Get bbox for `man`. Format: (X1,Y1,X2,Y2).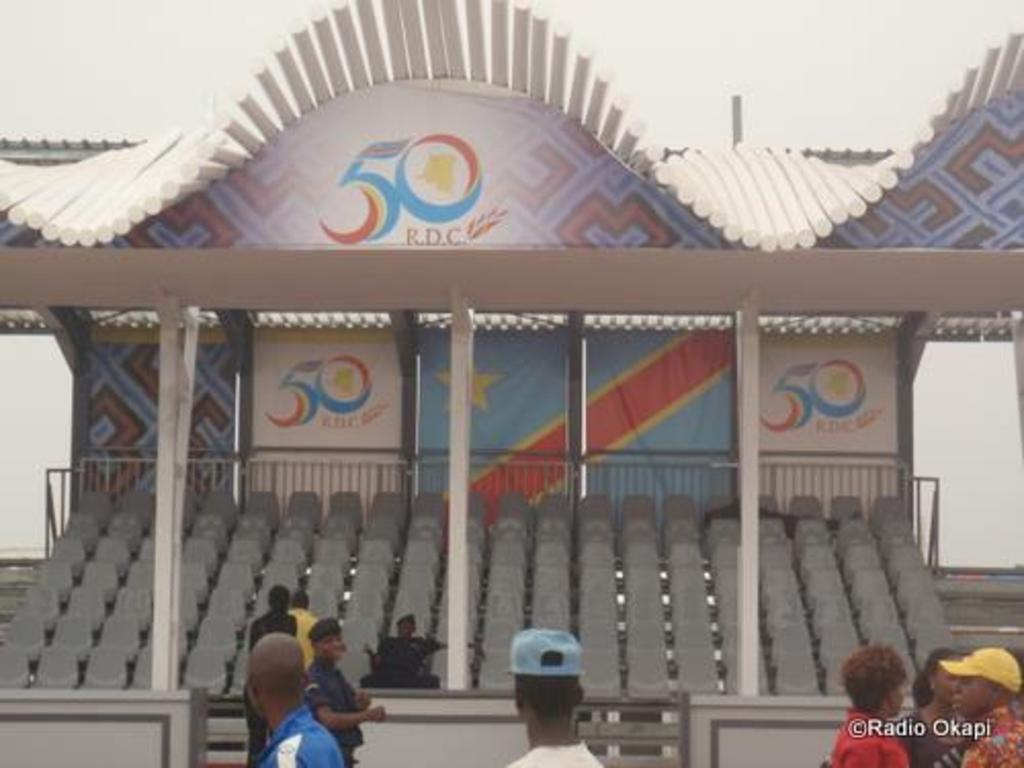
(244,631,340,766).
